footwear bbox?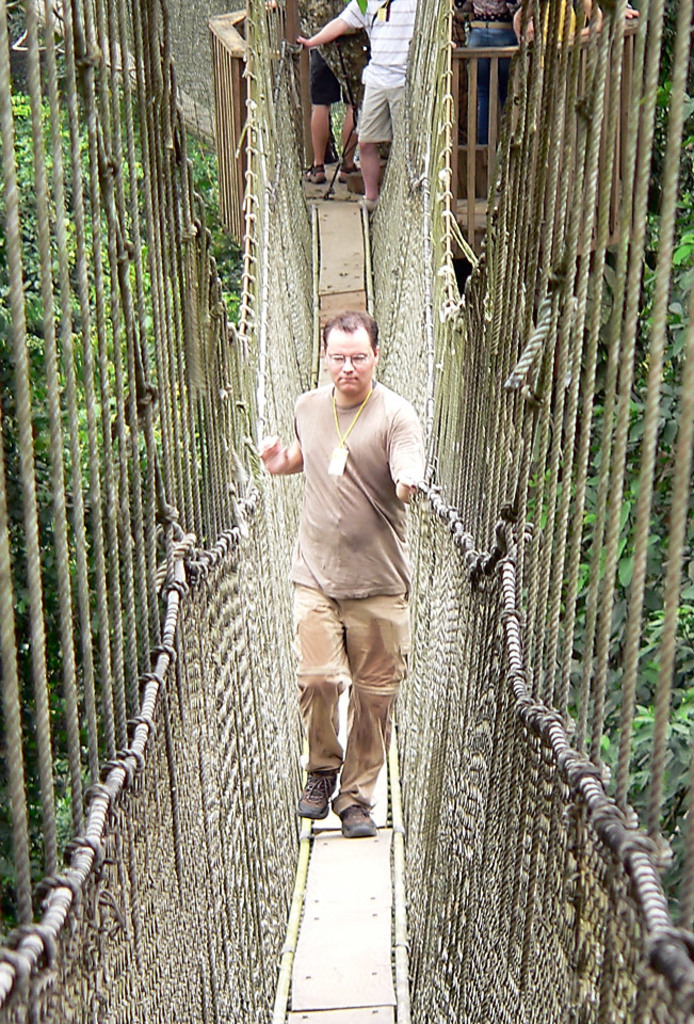
[left=338, top=163, right=356, bottom=181]
